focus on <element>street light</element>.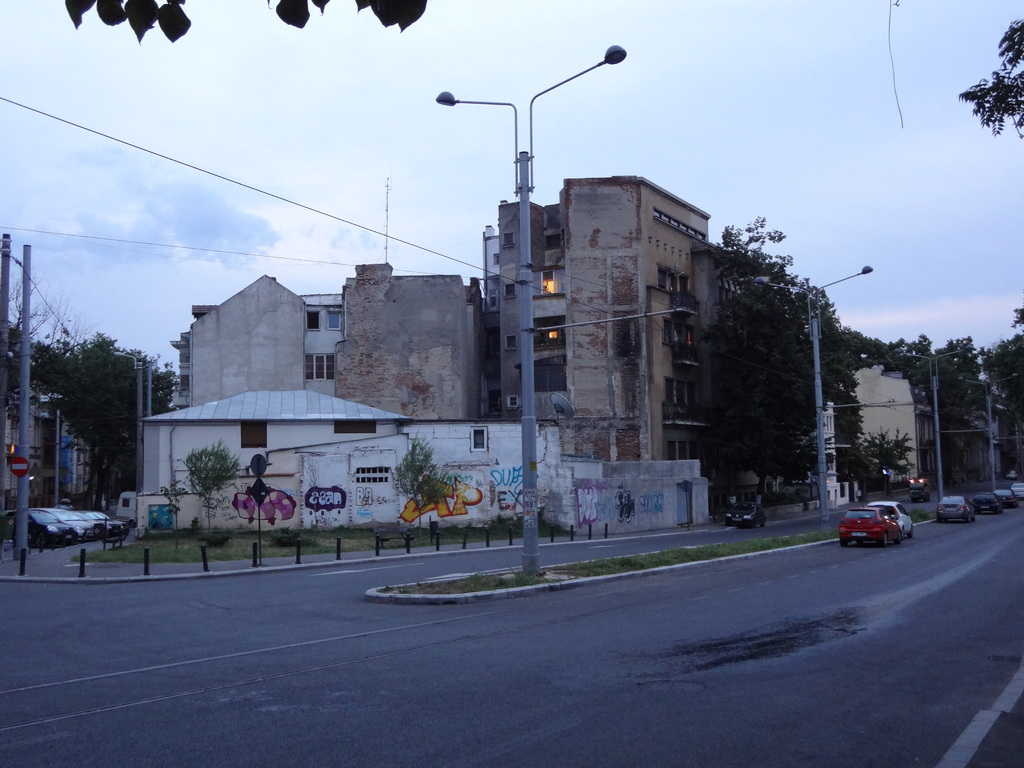
Focused at 892 344 977 500.
